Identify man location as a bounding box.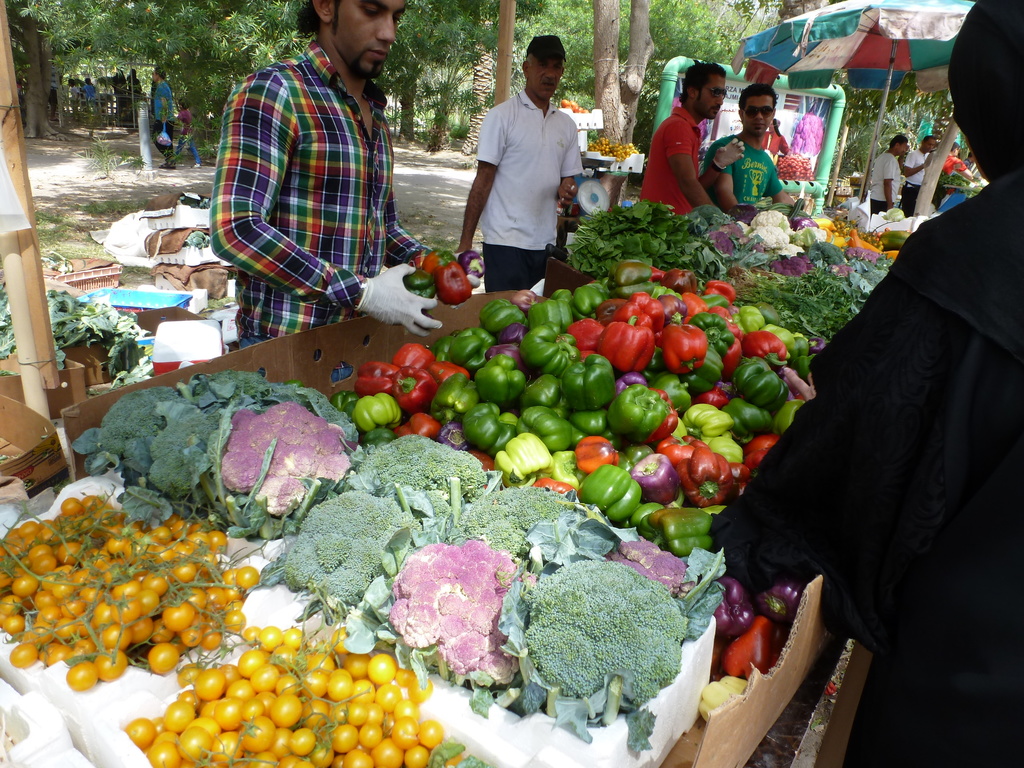
[210, 0, 480, 381].
